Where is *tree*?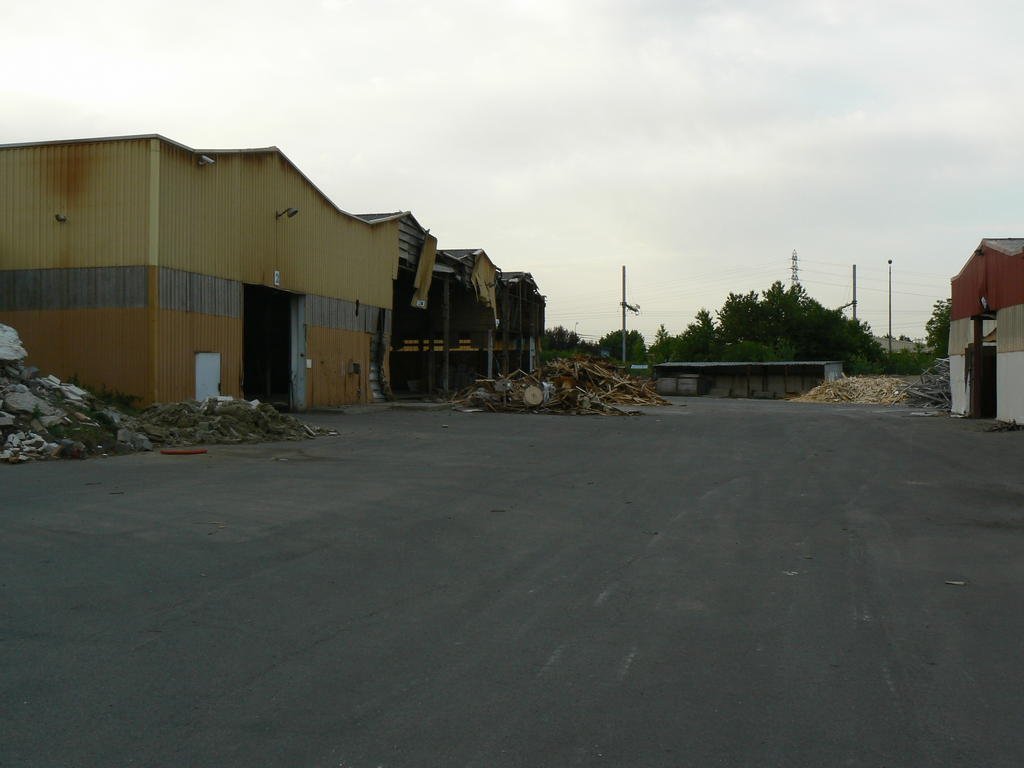
BBox(545, 300, 732, 362).
